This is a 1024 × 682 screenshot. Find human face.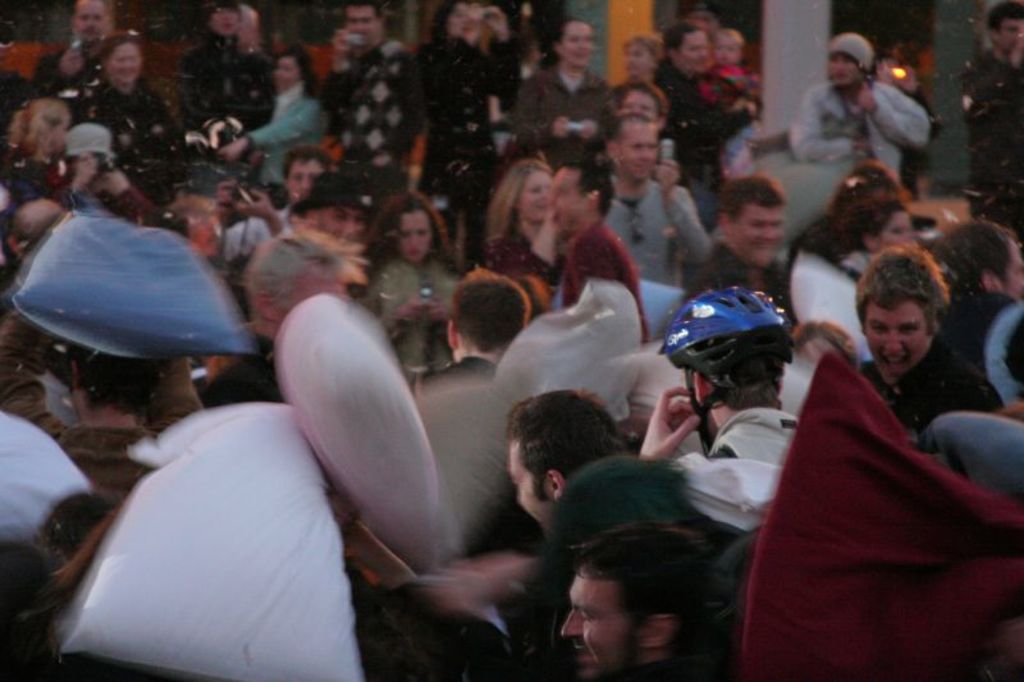
Bounding box: [x1=314, y1=206, x2=364, y2=237].
